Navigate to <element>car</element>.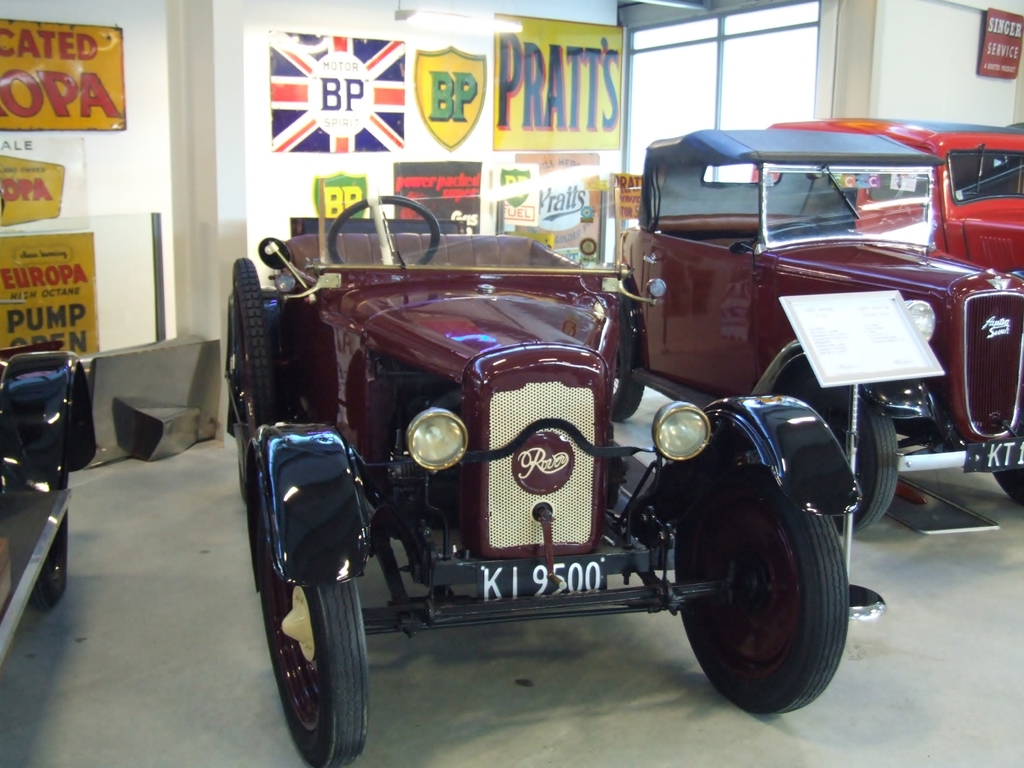
Navigation target: bbox=[768, 111, 1023, 278].
